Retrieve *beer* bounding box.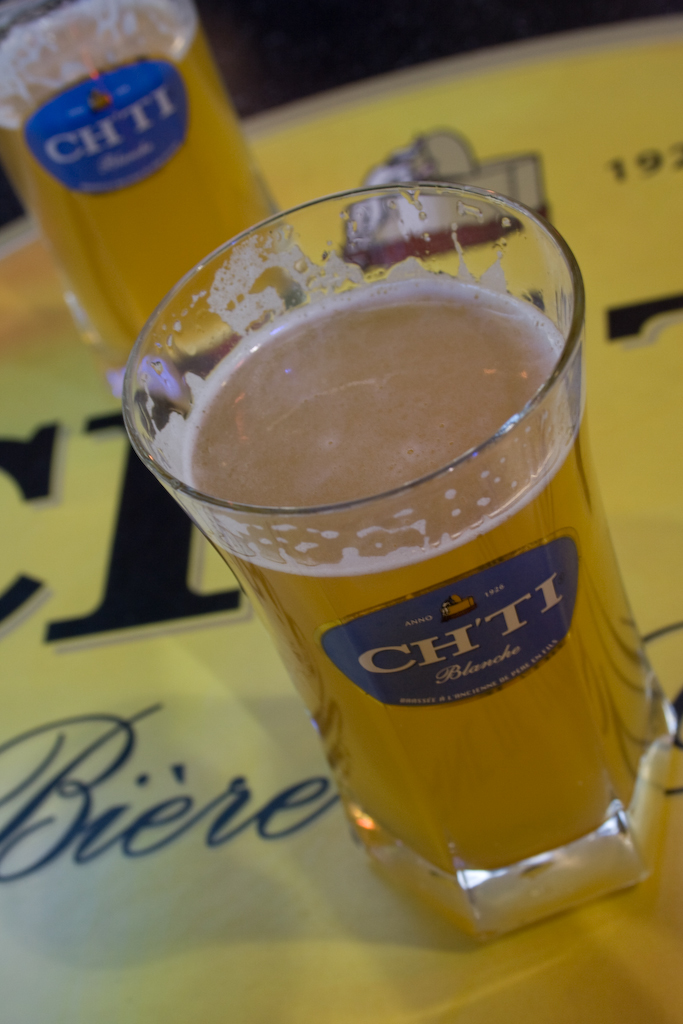
Bounding box: <bbox>179, 280, 682, 877</bbox>.
